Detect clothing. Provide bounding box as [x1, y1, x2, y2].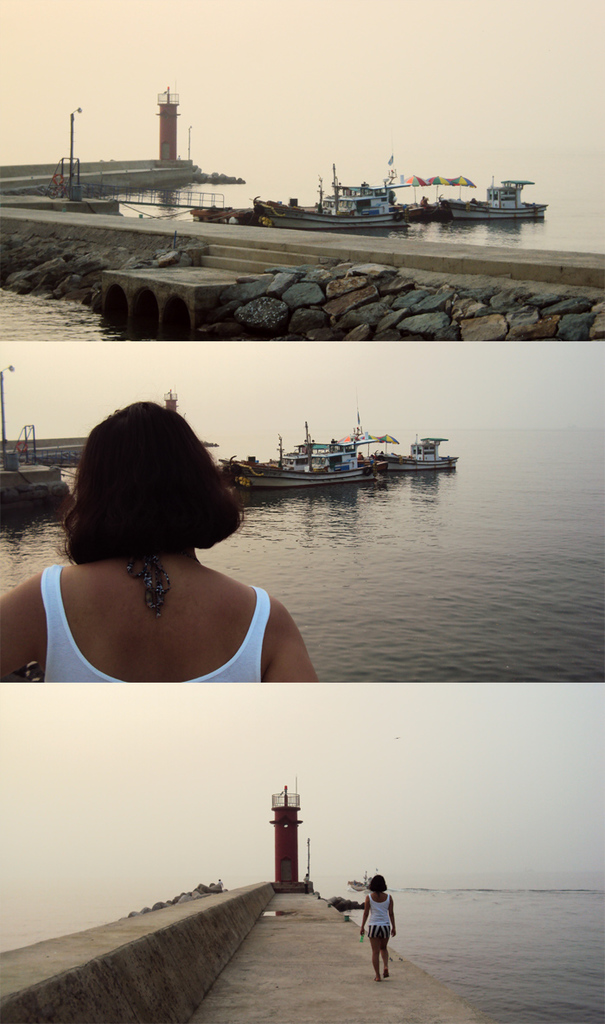
[360, 893, 392, 944].
